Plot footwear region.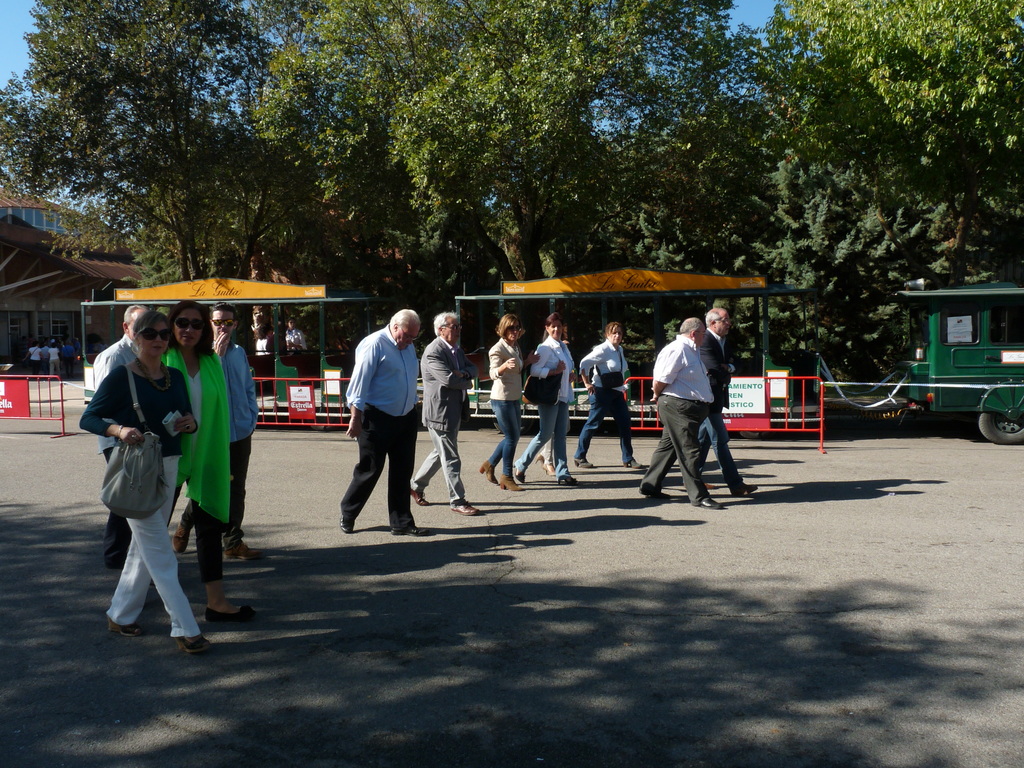
Plotted at [left=624, top=456, right=644, bottom=468].
